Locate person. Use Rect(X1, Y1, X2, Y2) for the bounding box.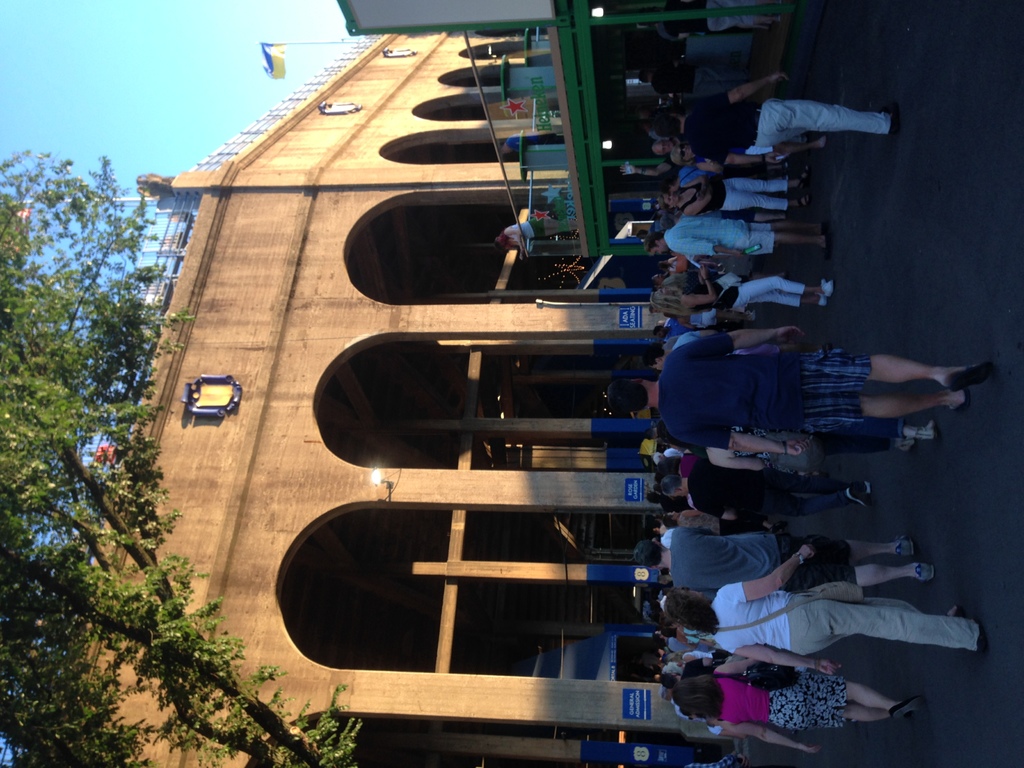
Rect(668, 164, 813, 225).
